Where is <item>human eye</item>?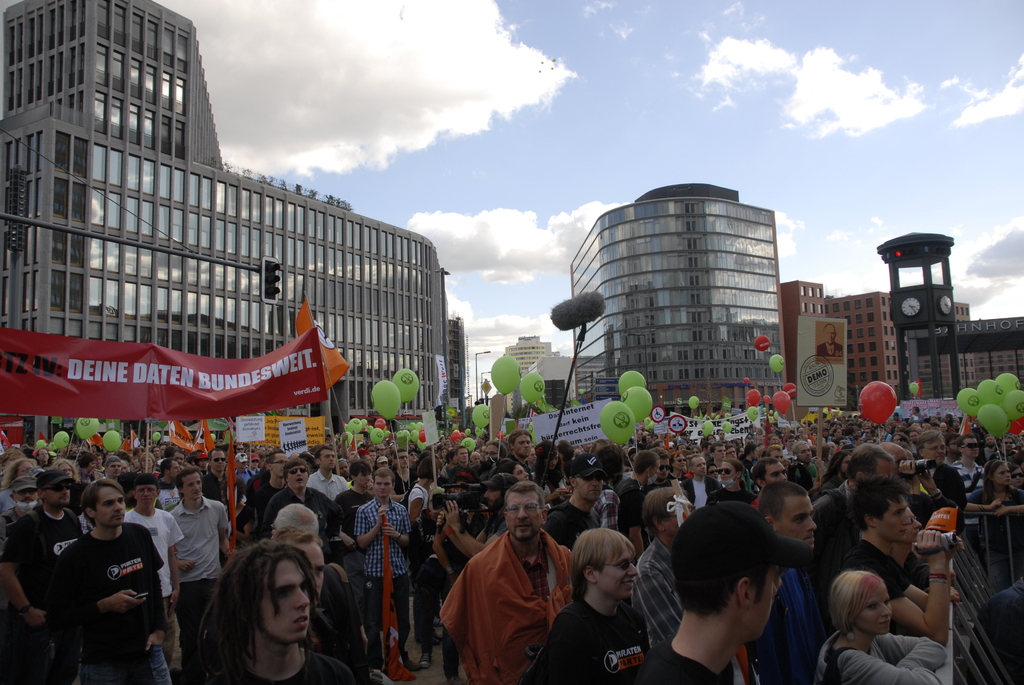
detection(867, 603, 879, 610).
